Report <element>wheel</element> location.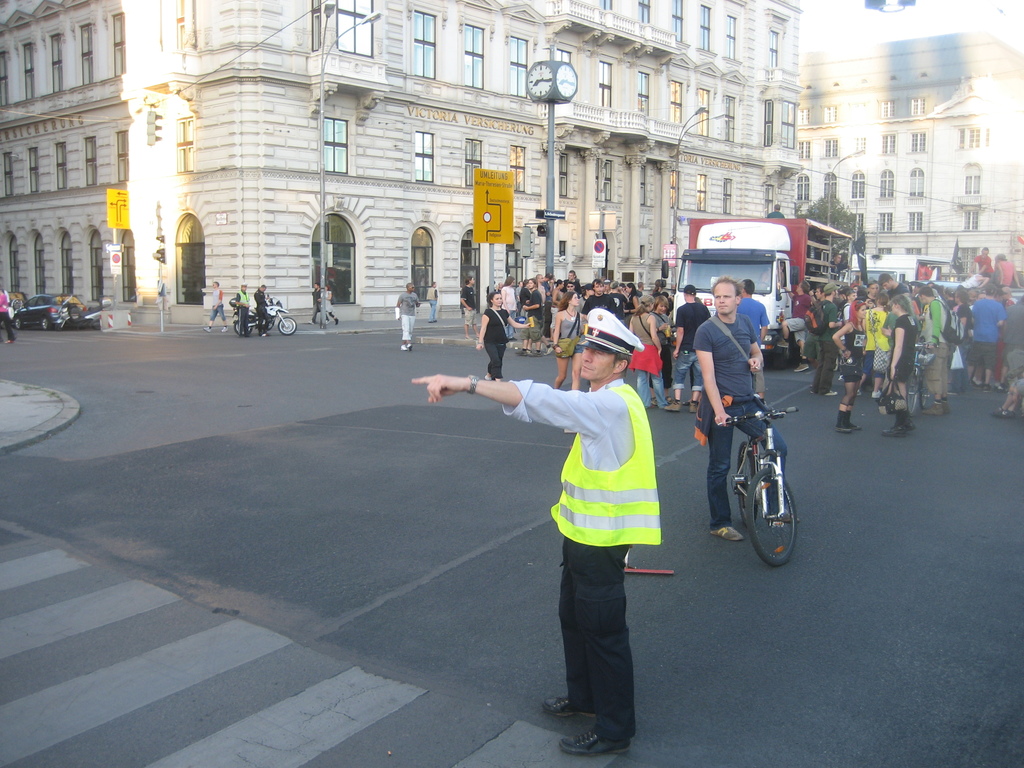
Report: (left=904, top=369, right=915, bottom=416).
